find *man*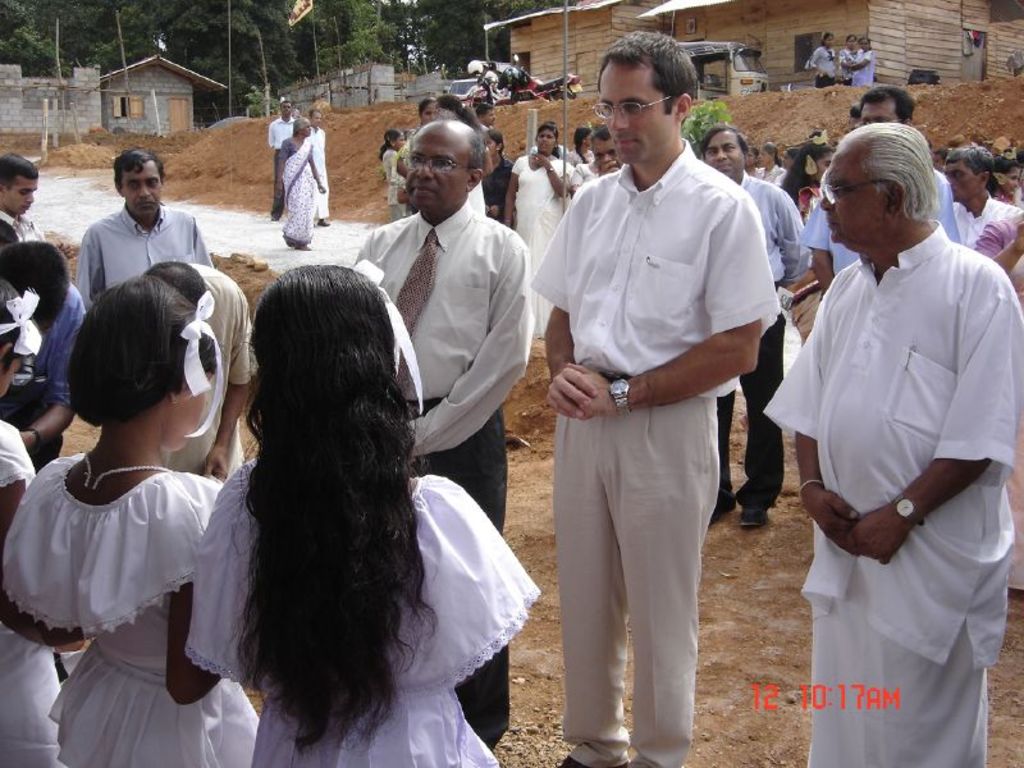
BBox(0, 152, 44, 244)
